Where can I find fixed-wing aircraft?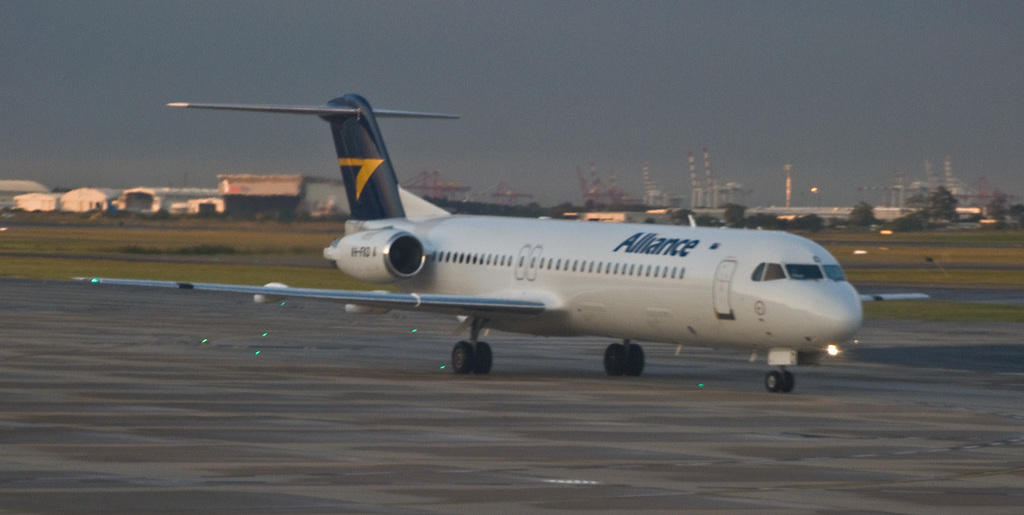
You can find it at {"x1": 68, "y1": 85, "x2": 935, "y2": 392}.
